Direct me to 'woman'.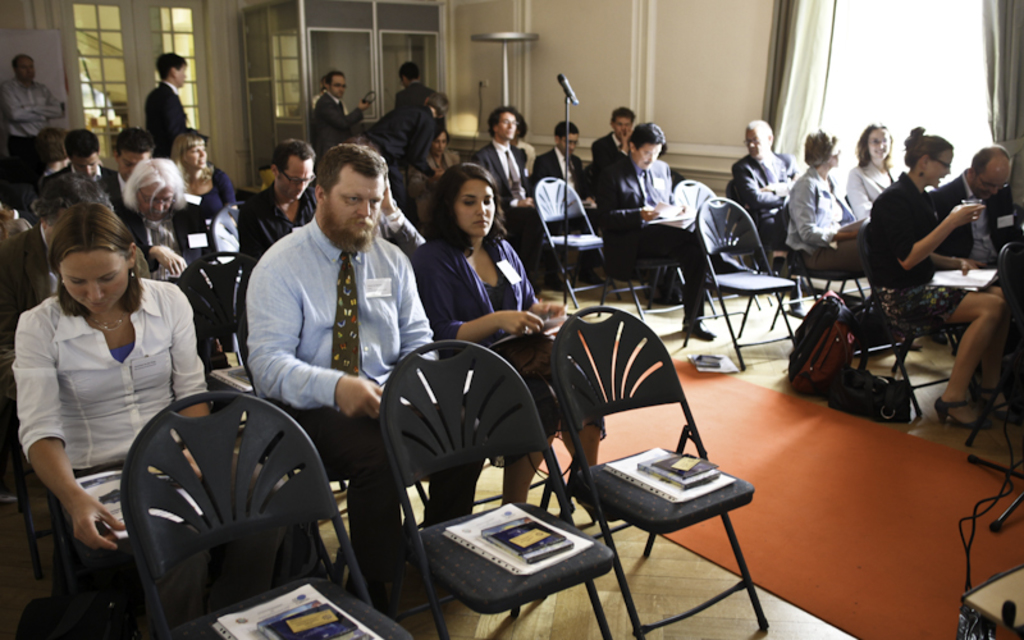
Direction: (left=840, top=120, right=908, bottom=224).
